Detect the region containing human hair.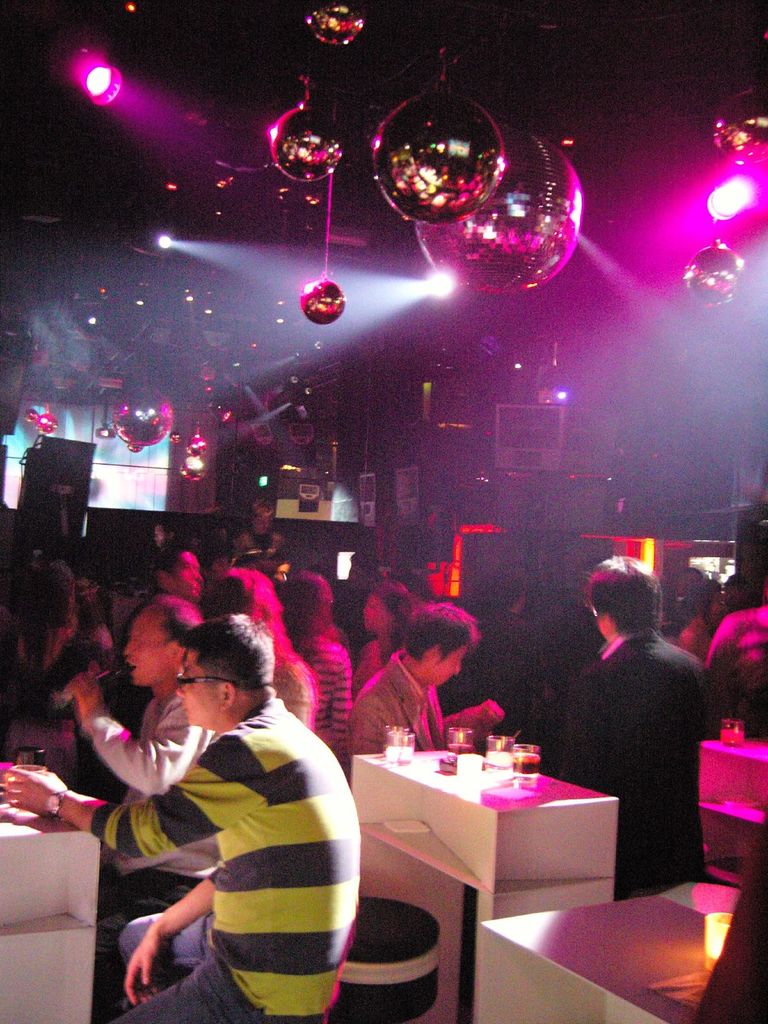
x1=278 y1=573 x2=340 y2=643.
